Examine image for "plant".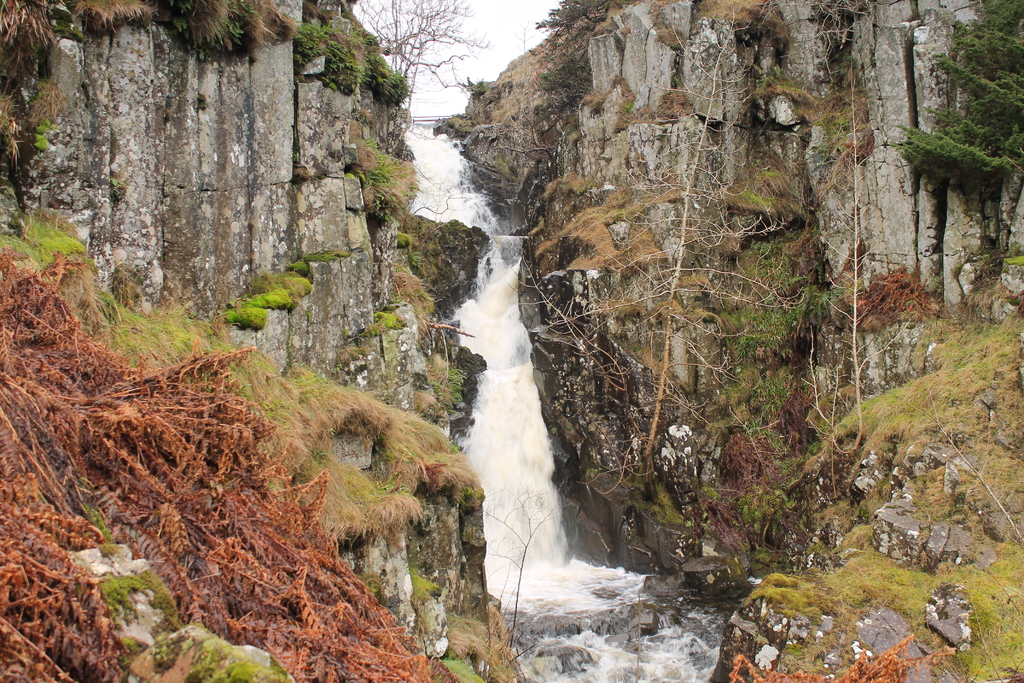
Examination result: BBox(229, 306, 268, 336).
